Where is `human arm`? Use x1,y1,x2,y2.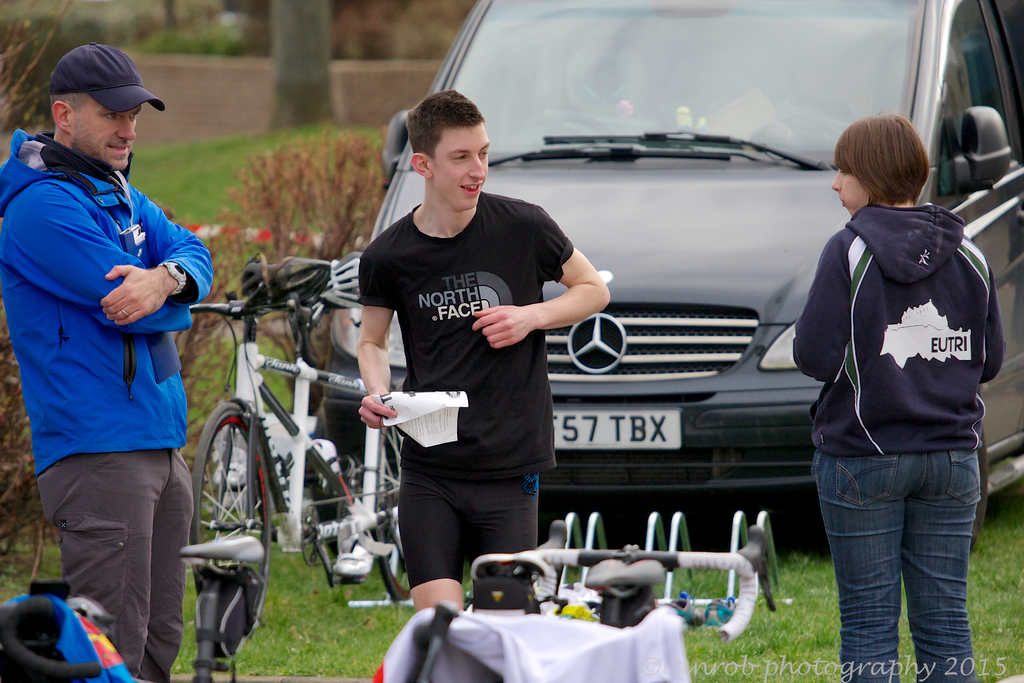
530,263,611,350.
